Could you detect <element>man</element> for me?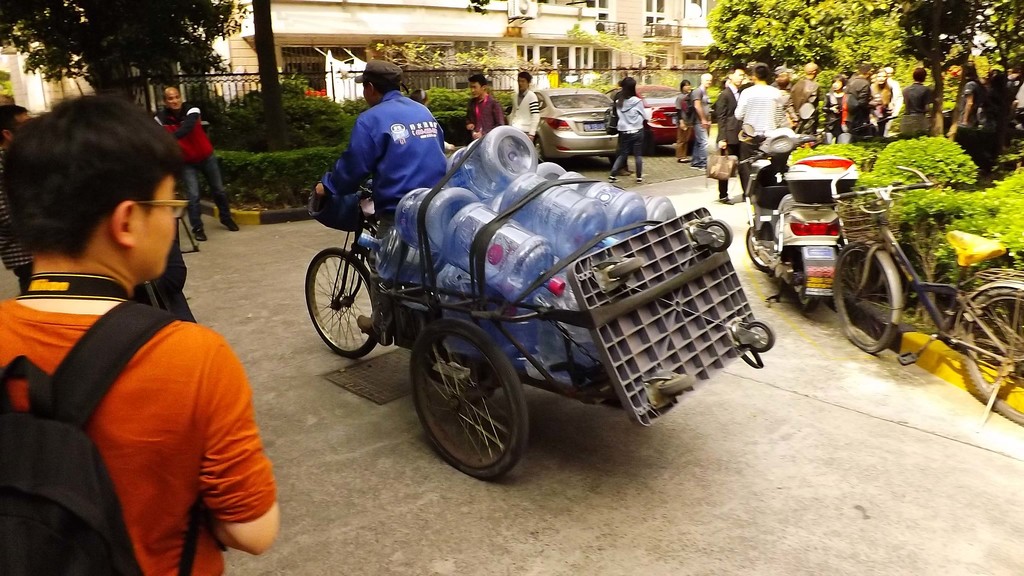
Detection result: rect(880, 65, 905, 138).
